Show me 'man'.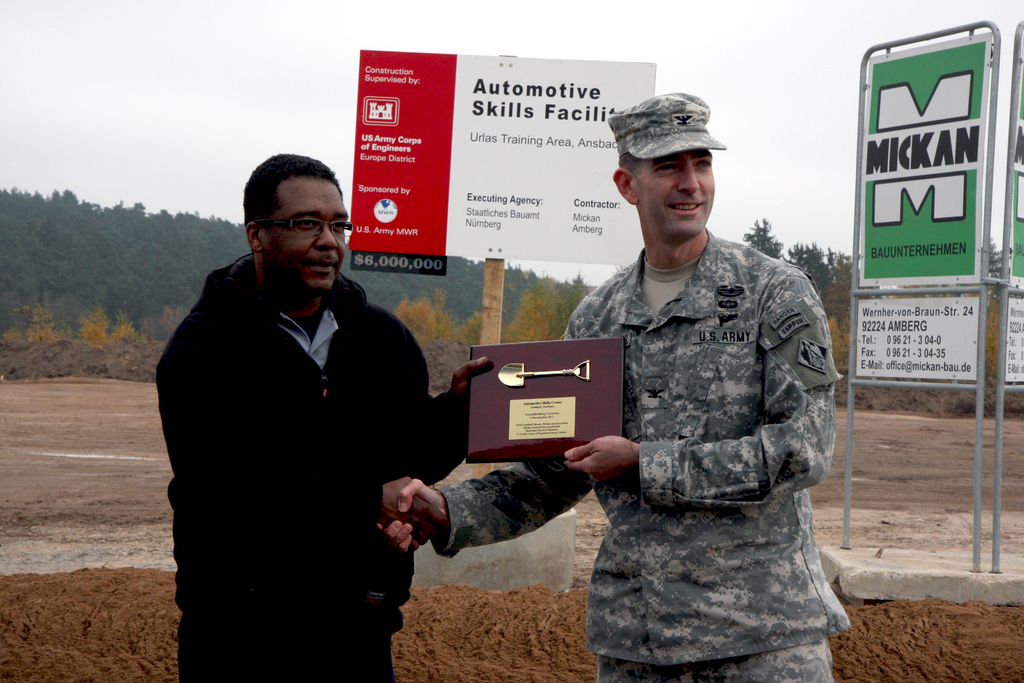
'man' is here: (x1=156, y1=131, x2=472, y2=664).
